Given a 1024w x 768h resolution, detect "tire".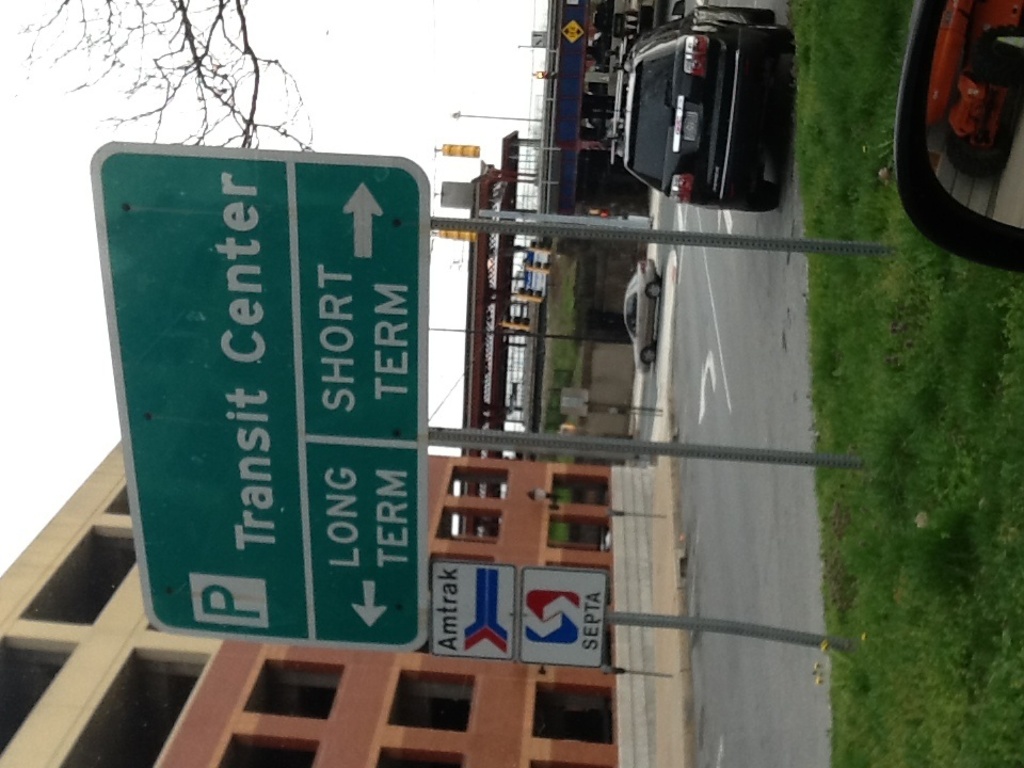
x1=647, y1=279, x2=660, y2=300.
